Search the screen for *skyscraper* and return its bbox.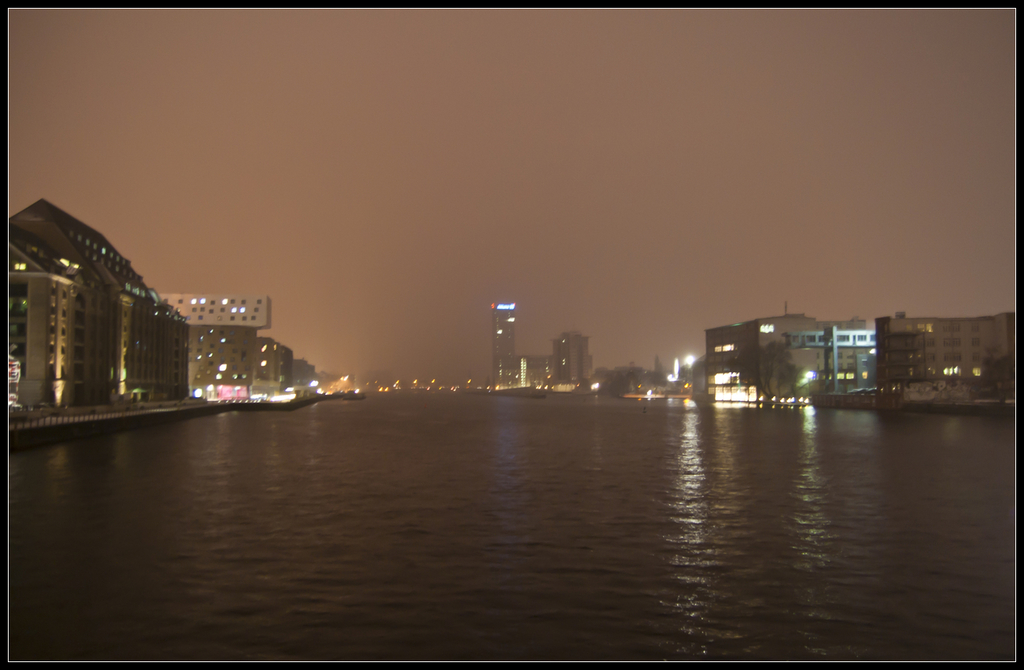
Found: 466 287 543 385.
